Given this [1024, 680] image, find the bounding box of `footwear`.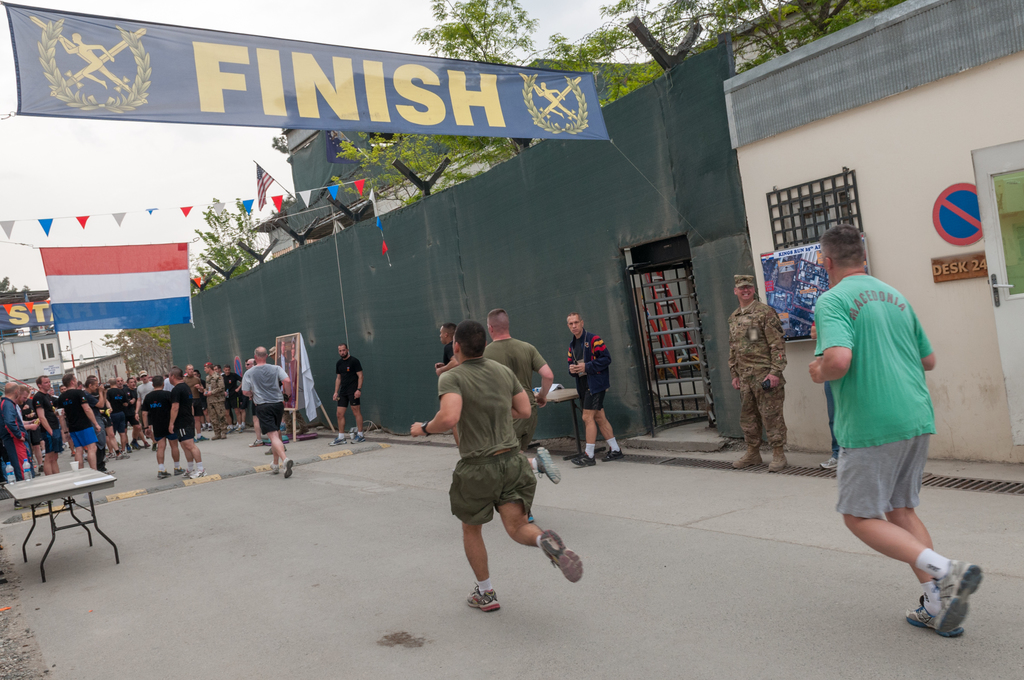
[601,445,626,457].
